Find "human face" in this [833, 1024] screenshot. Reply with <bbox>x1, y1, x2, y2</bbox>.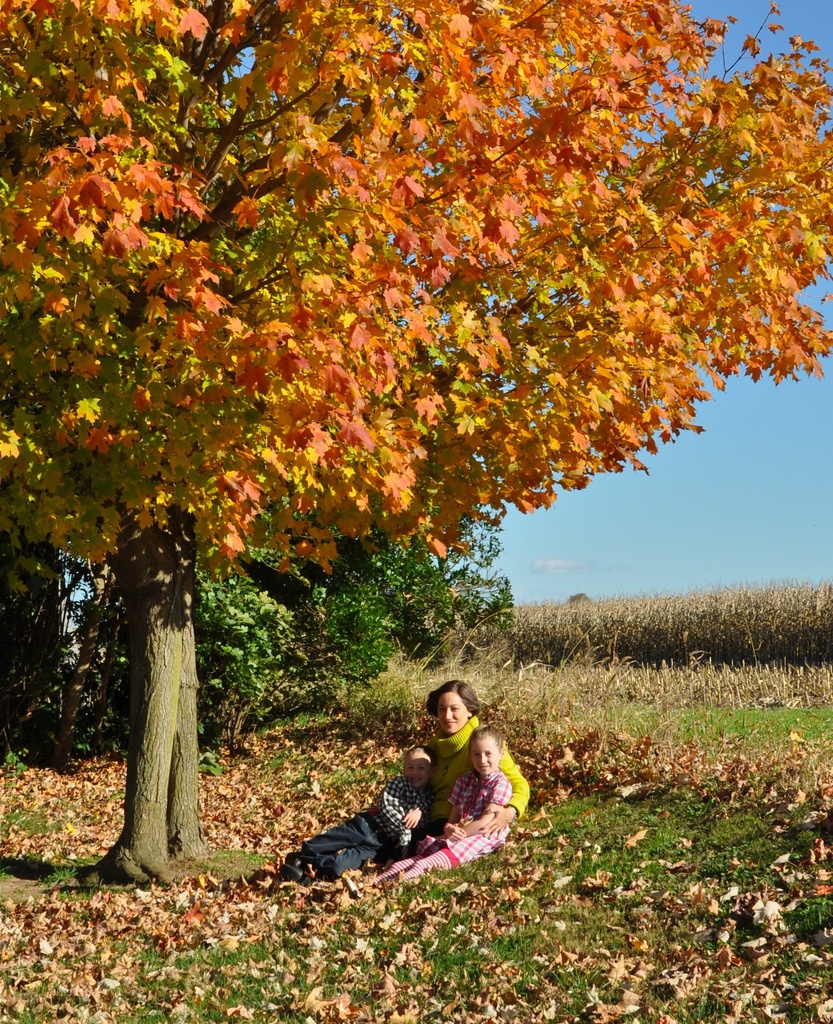
<bbox>409, 750, 432, 785</bbox>.
